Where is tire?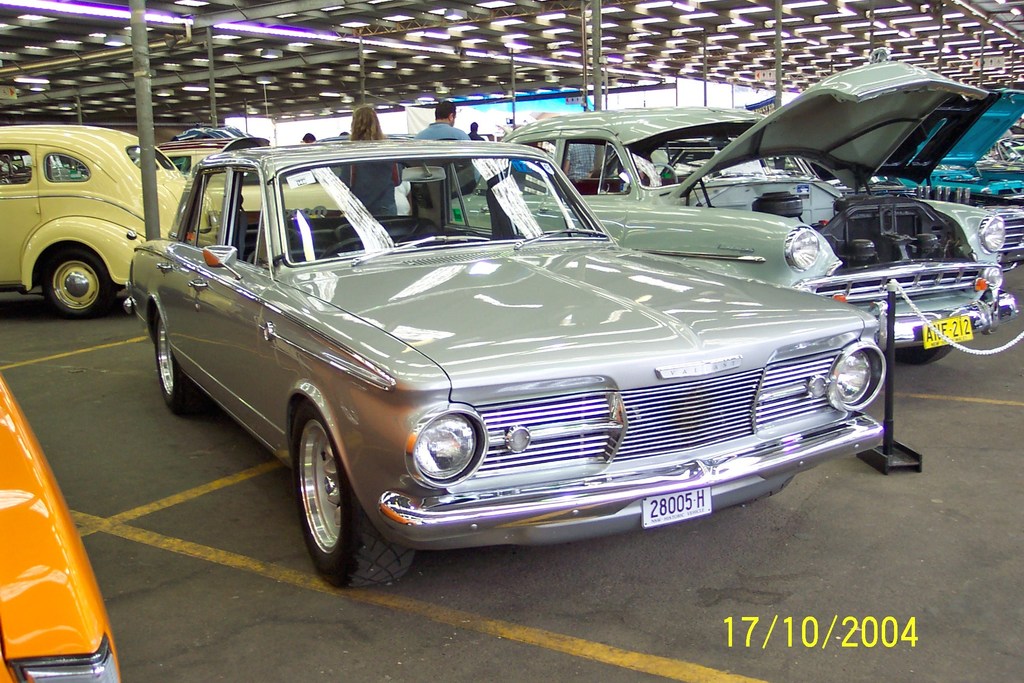
x1=152 y1=306 x2=200 y2=415.
